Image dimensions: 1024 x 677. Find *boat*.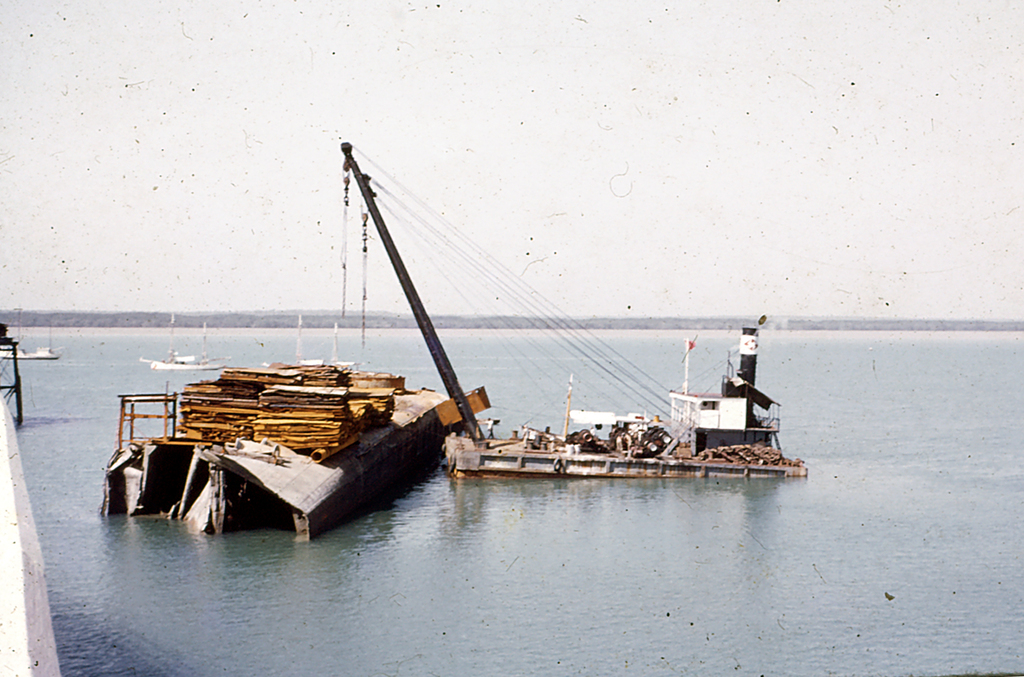
box=[142, 316, 222, 369].
